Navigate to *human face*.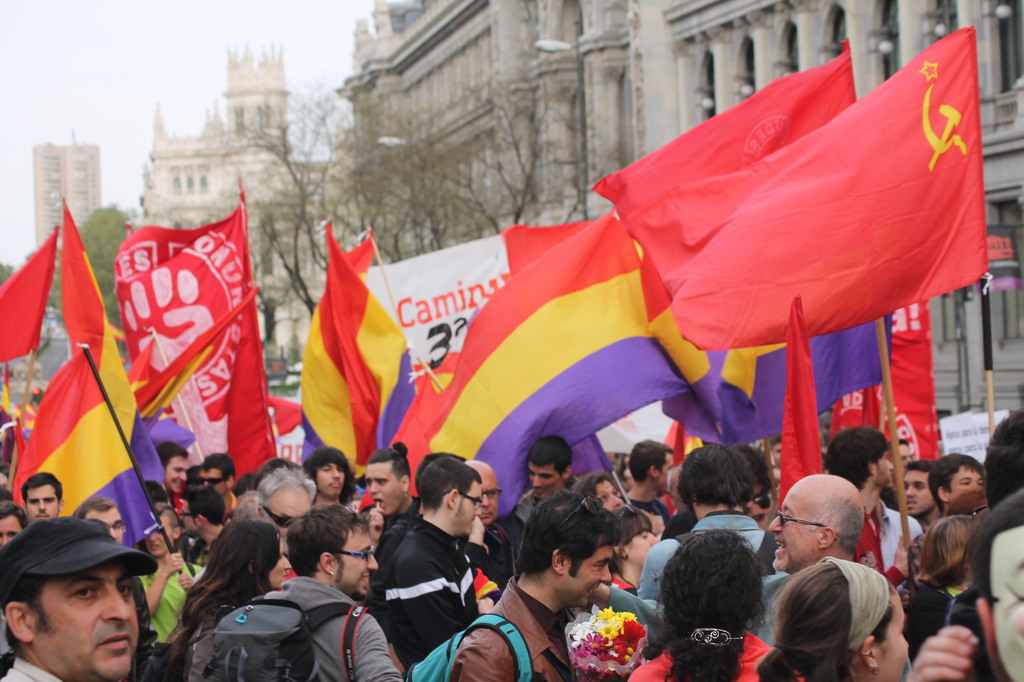
Navigation target: {"left": 595, "top": 479, "right": 622, "bottom": 513}.
